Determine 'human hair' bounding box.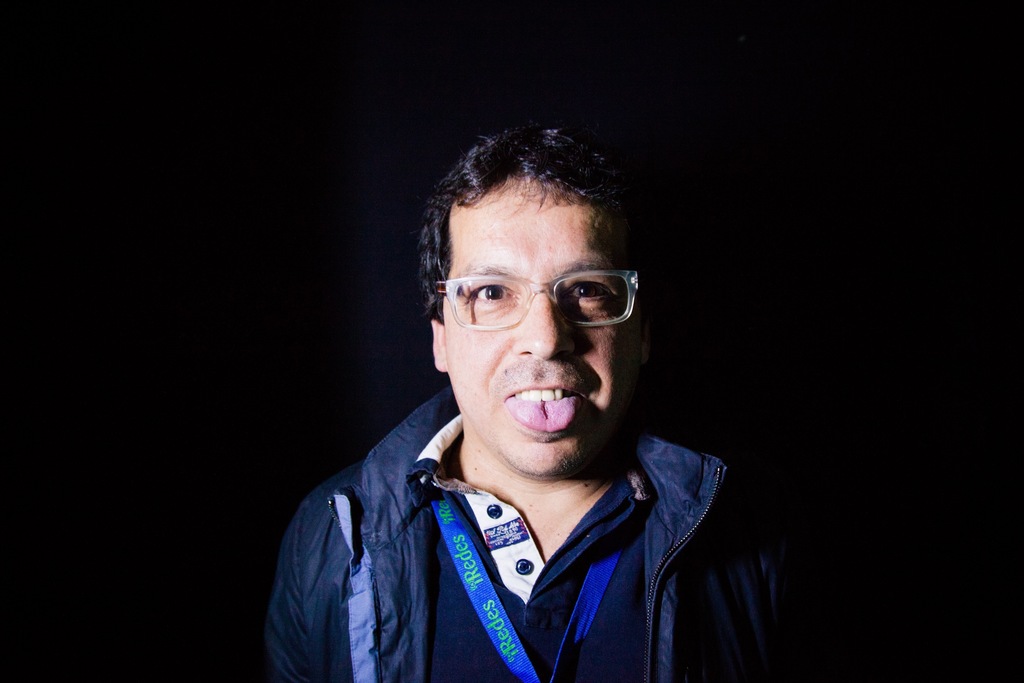
Determined: box=[424, 124, 639, 341].
